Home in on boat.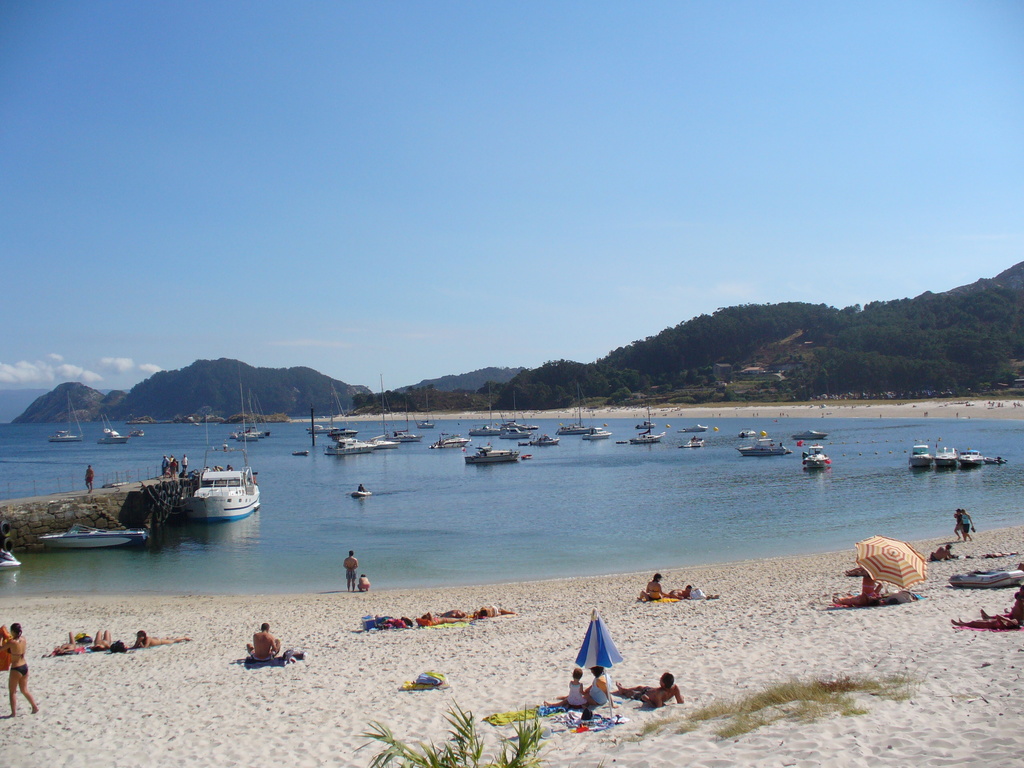
Homed in at (40, 517, 152, 551).
